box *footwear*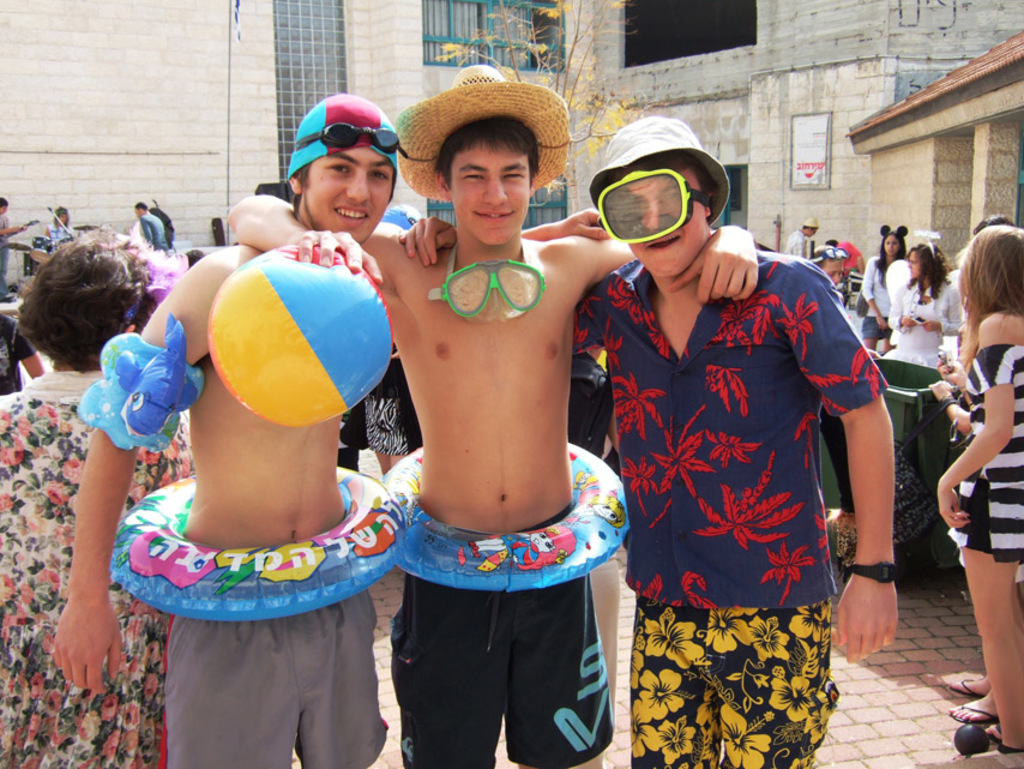
locate(950, 678, 983, 697)
